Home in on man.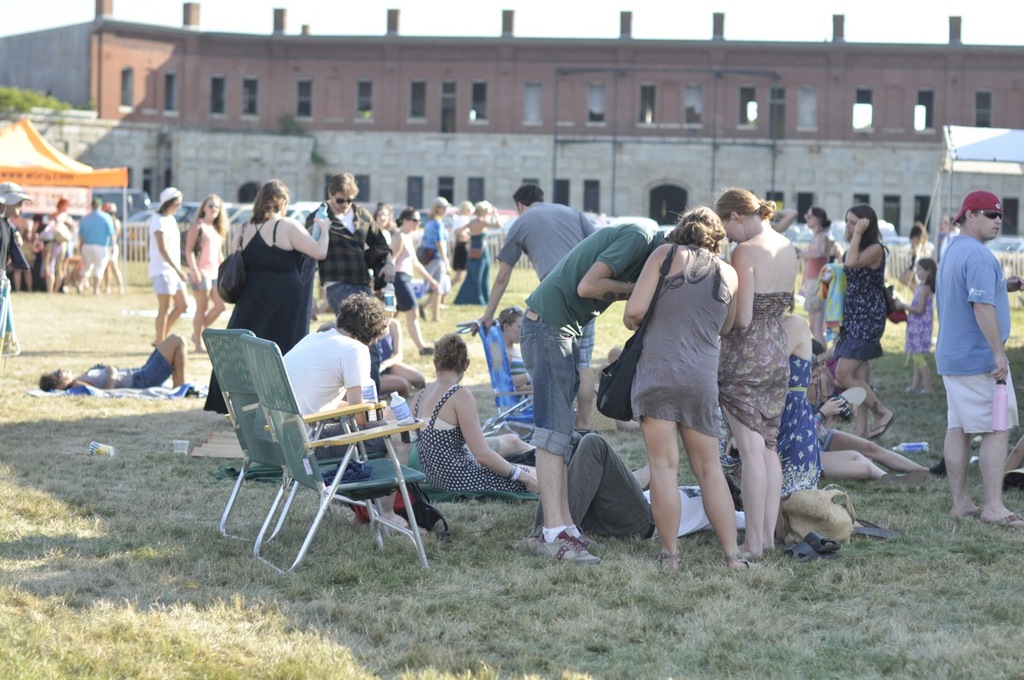
Homed in at [x1=519, y1=214, x2=679, y2=566].
